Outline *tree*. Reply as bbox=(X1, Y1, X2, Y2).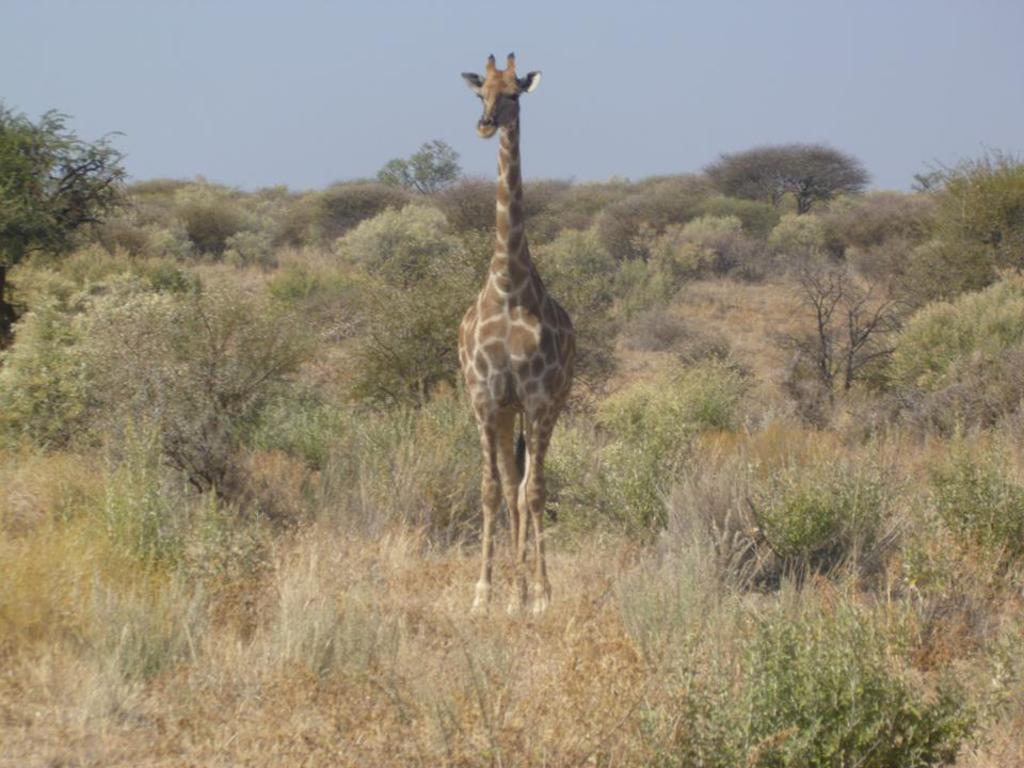
bbox=(0, 113, 126, 282).
